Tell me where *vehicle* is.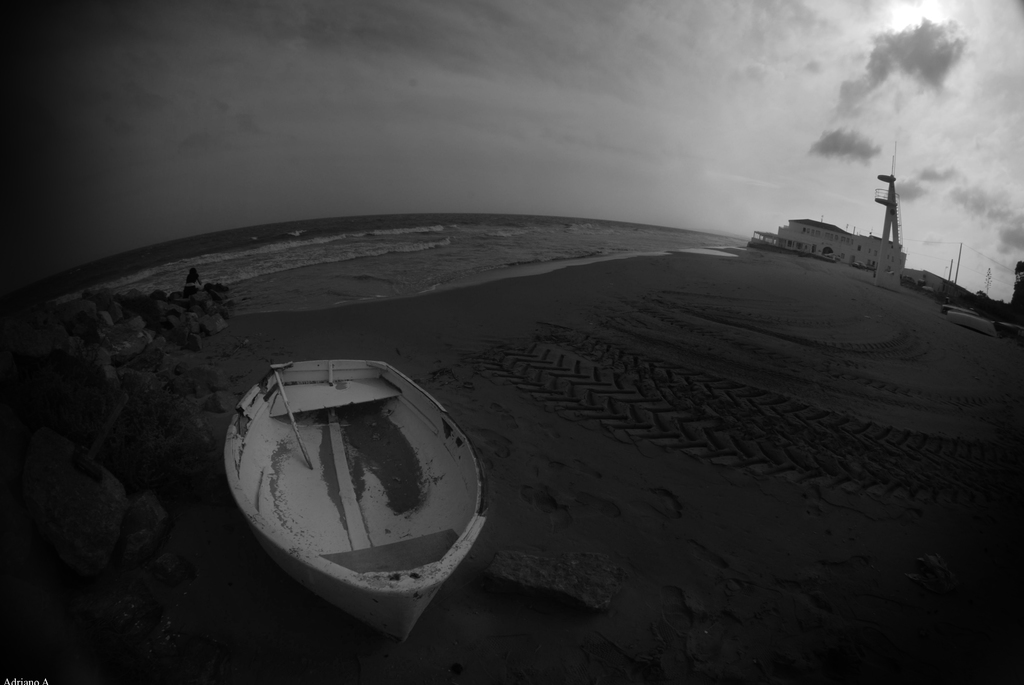
*vehicle* is at 911, 242, 998, 306.
